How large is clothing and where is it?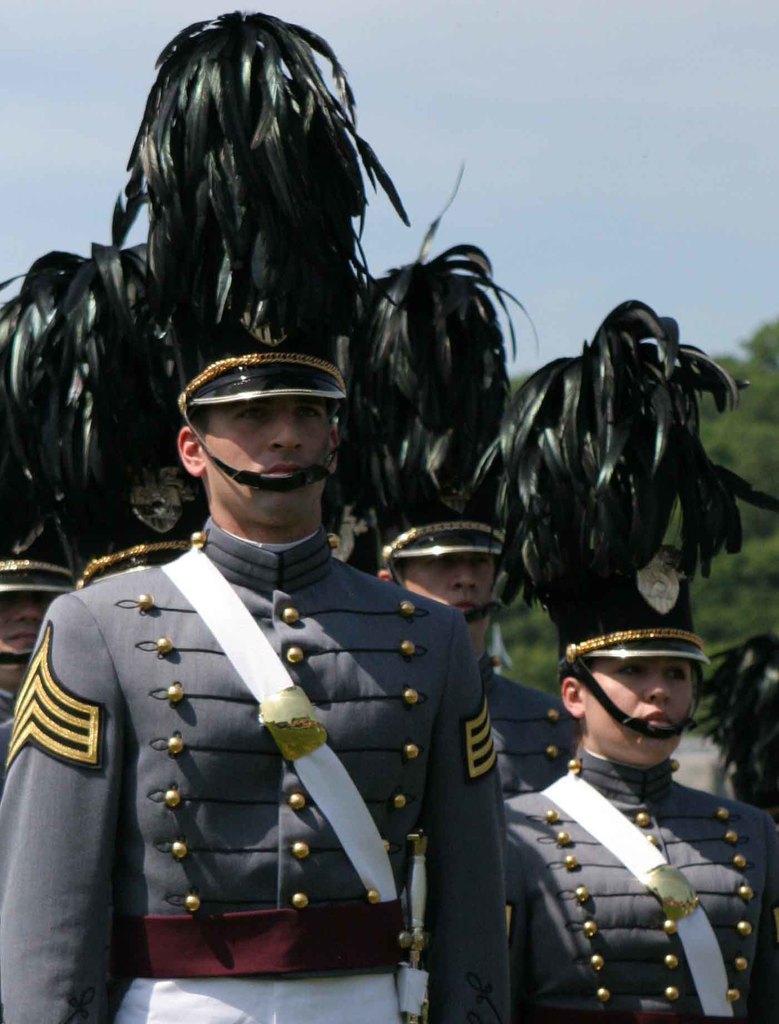
Bounding box: <bbox>499, 749, 778, 1023</bbox>.
